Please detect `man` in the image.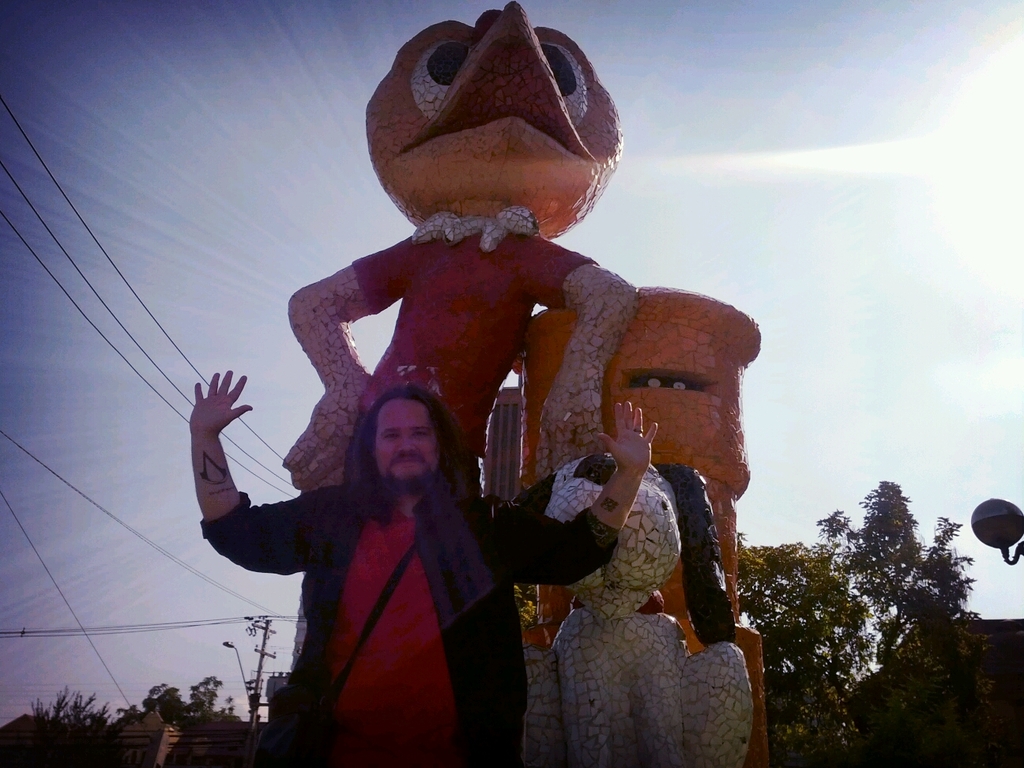
190:366:660:767.
